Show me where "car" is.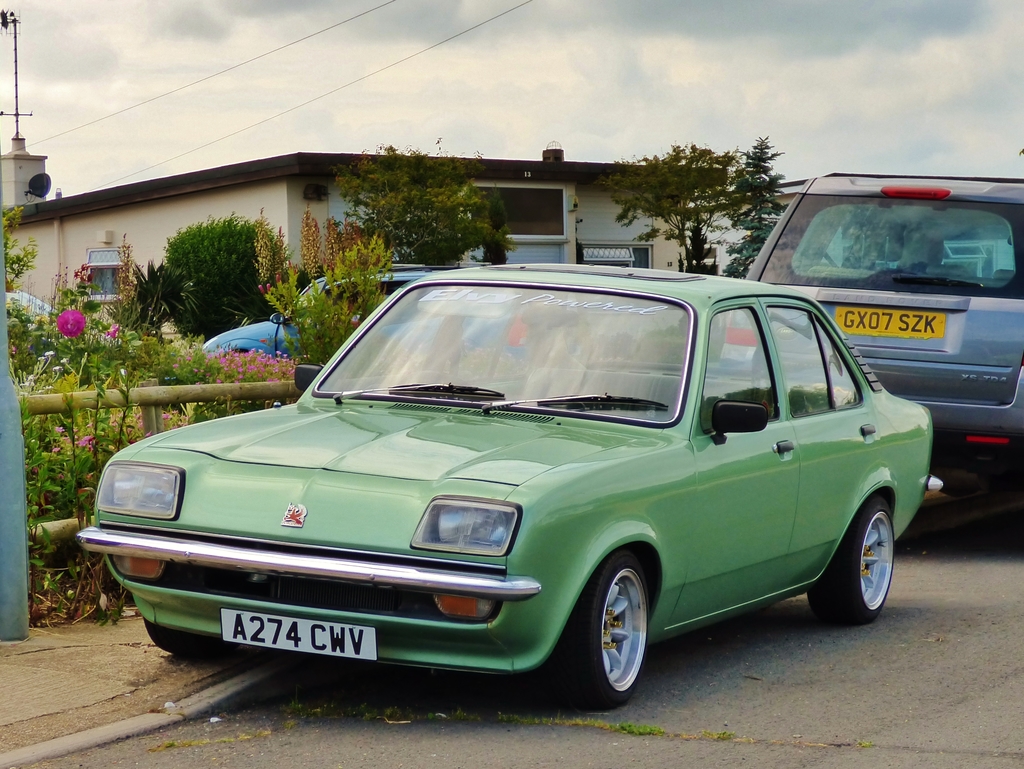
"car" is at 79 272 945 709.
